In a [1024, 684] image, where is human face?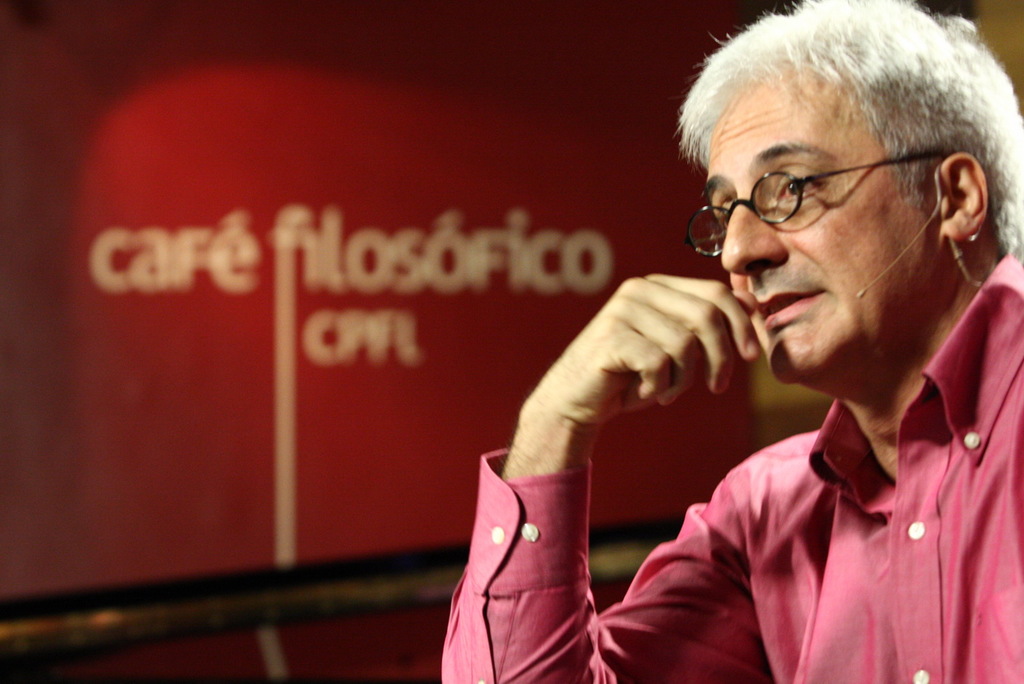
{"x1": 702, "y1": 73, "x2": 943, "y2": 384}.
